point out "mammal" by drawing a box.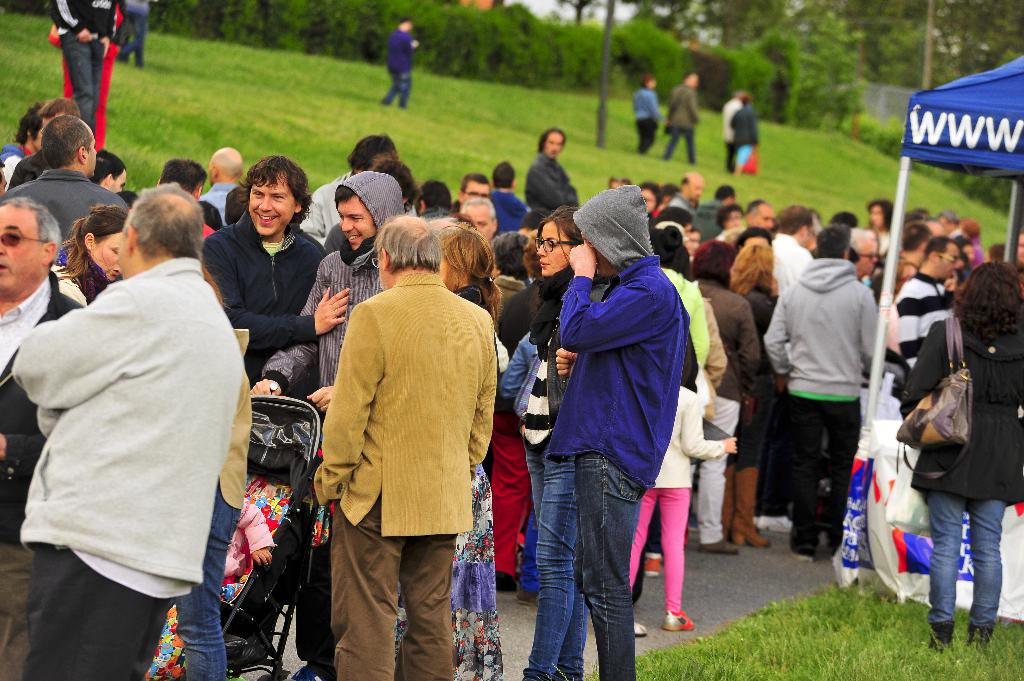
383, 23, 422, 104.
